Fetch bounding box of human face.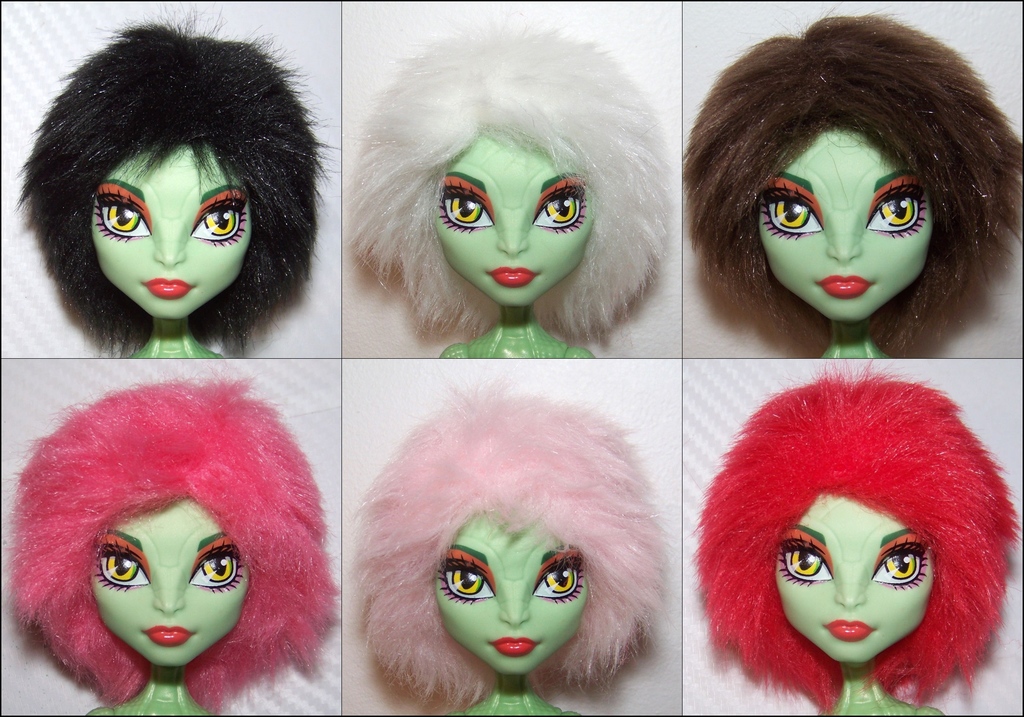
Bbox: [431,521,590,676].
